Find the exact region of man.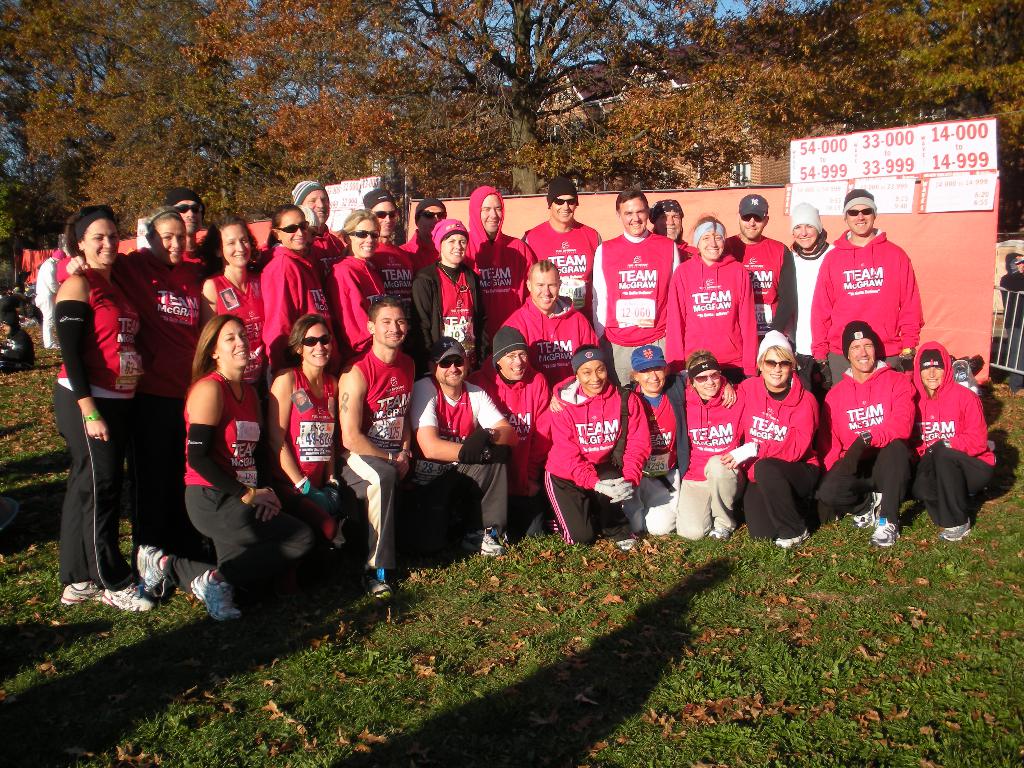
Exact region: {"left": 649, "top": 202, "right": 695, "bottom": 259}.
